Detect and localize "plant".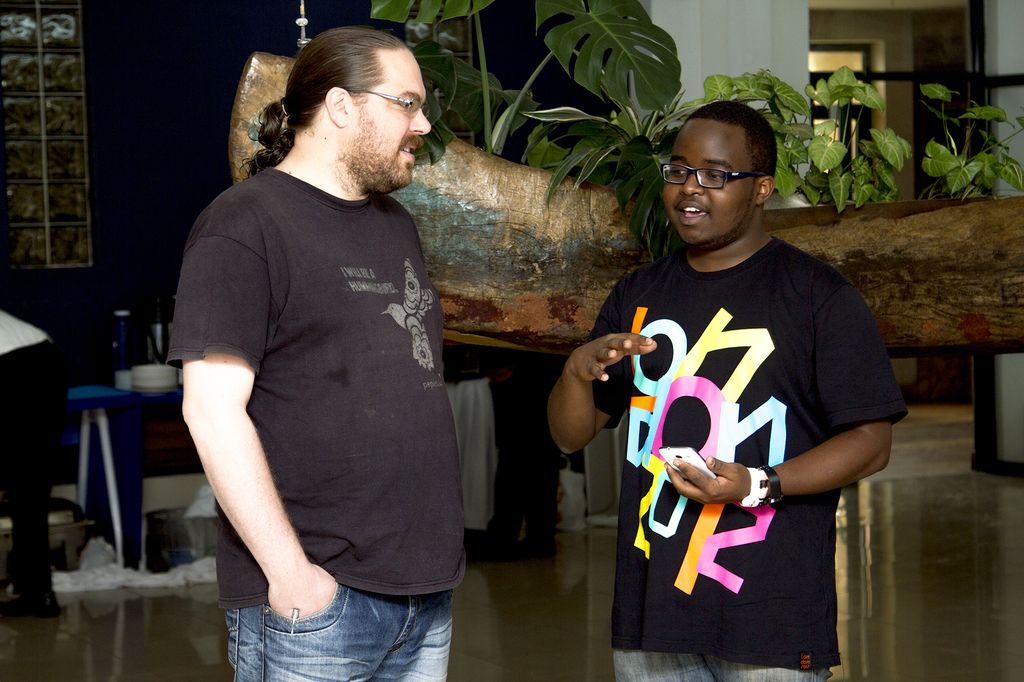
Localized at crop(680, 69, 909, 214).
